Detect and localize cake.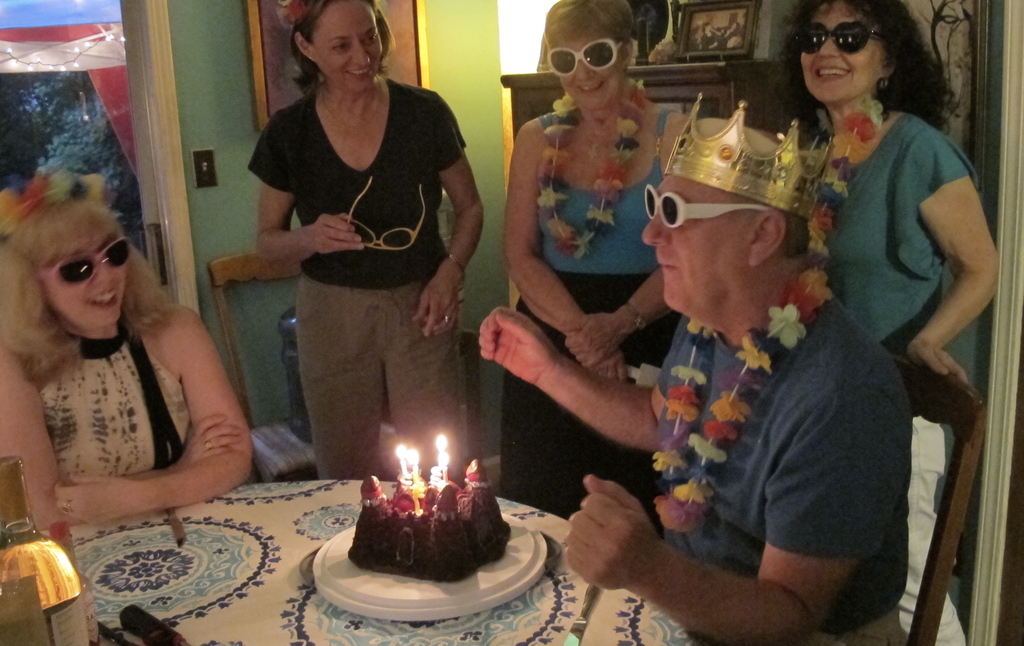
Localized at [x1=342, y1=455, x2=514, y2=585].
